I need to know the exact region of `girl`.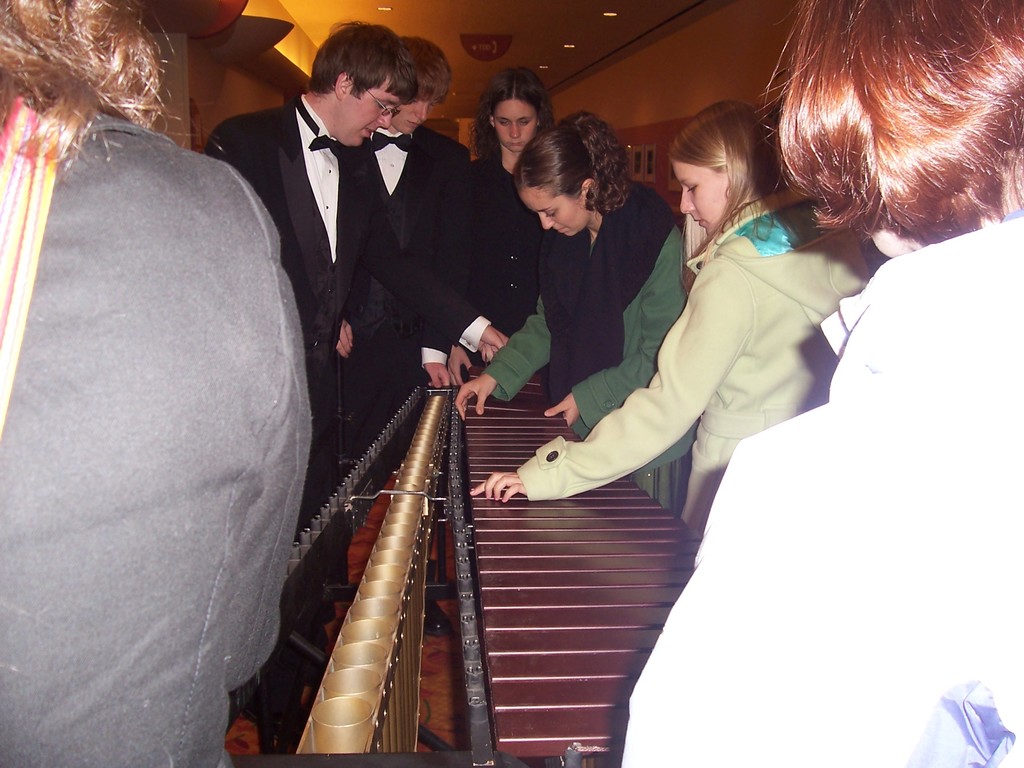
Region: l=468, t=100, r=873, b=541.
